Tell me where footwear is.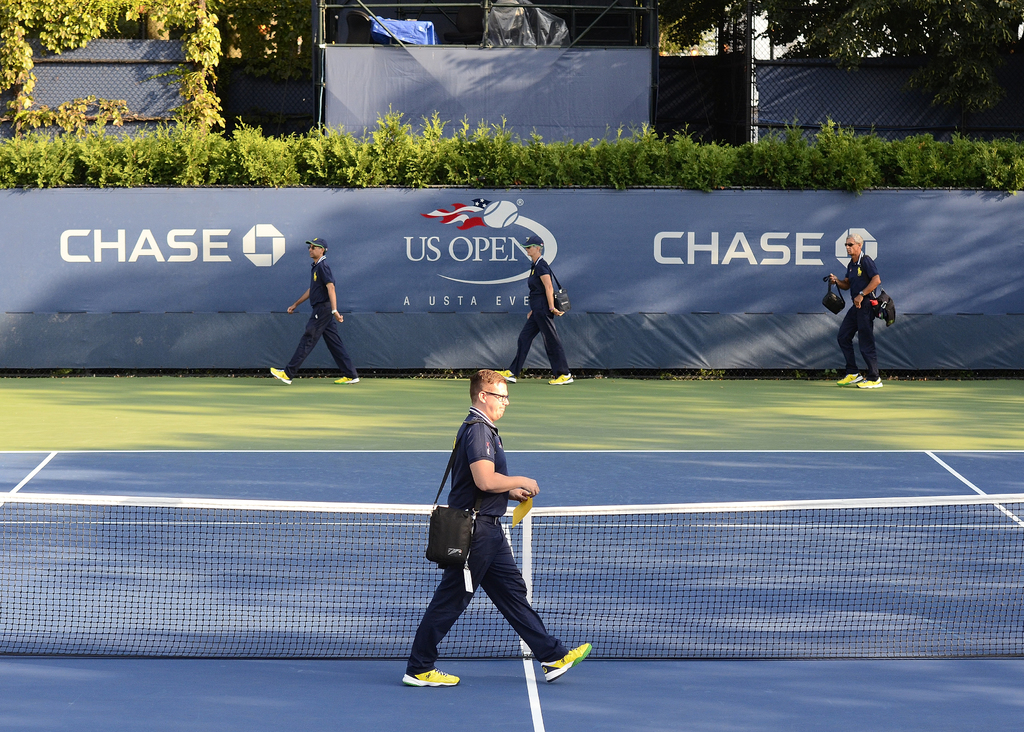
footwear is at rect(480, 368, 522, 382).
